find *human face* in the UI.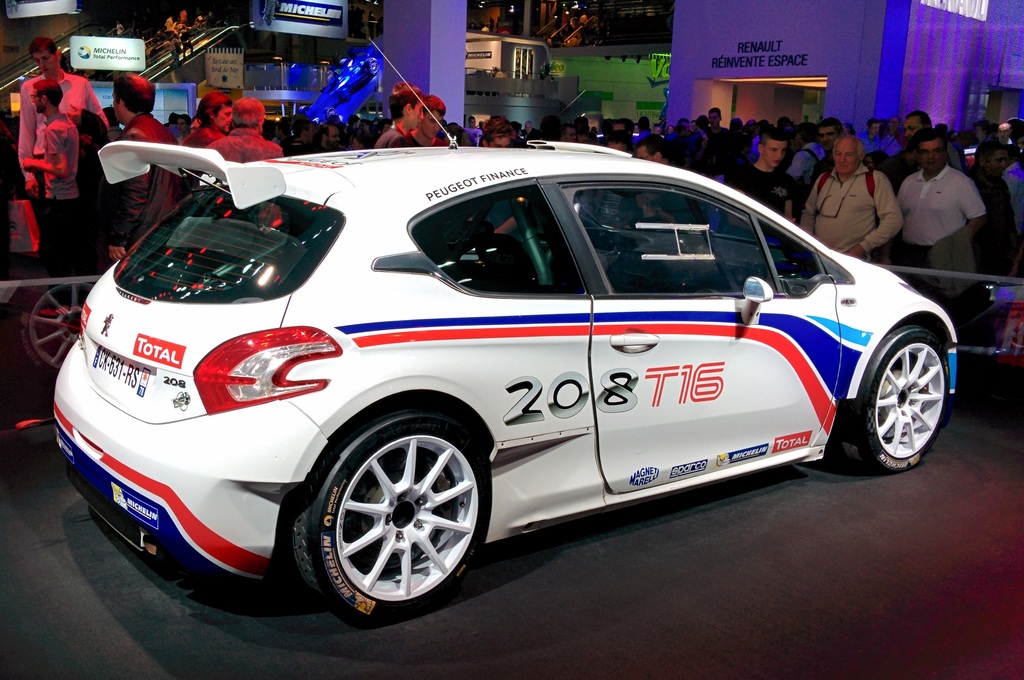
UI element at <box>30,87,43,111</box>.
